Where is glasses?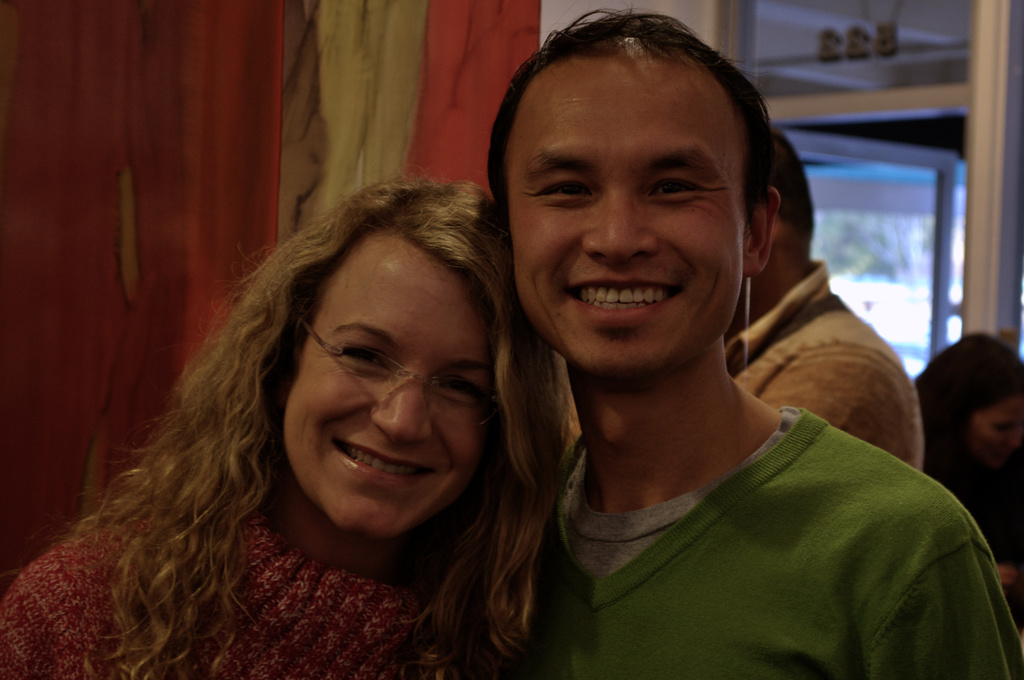
[312, 319, 500, 442].
